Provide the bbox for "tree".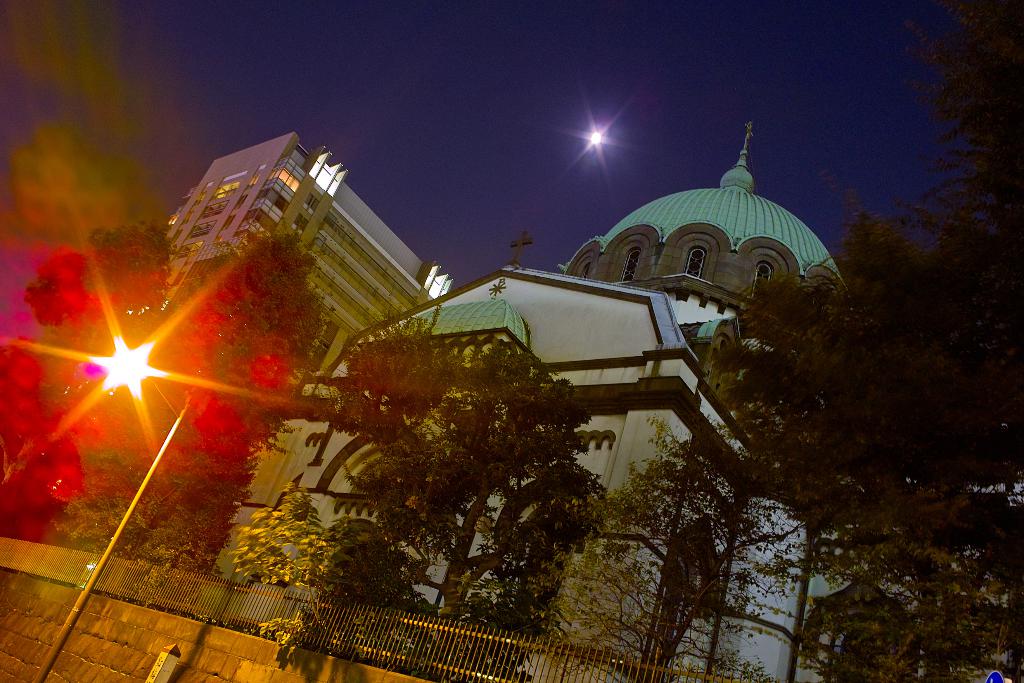
pyautogui.locateOnScreen(317, 276, 692, 574).
